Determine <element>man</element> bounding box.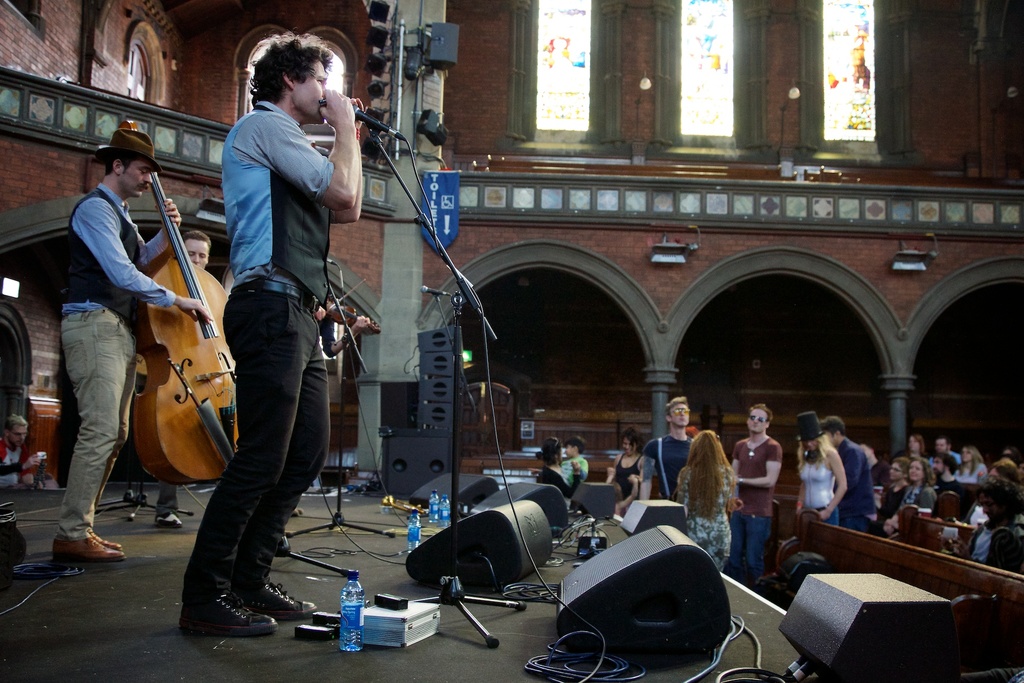
Determined: rect(179, 35, 368, 631).
